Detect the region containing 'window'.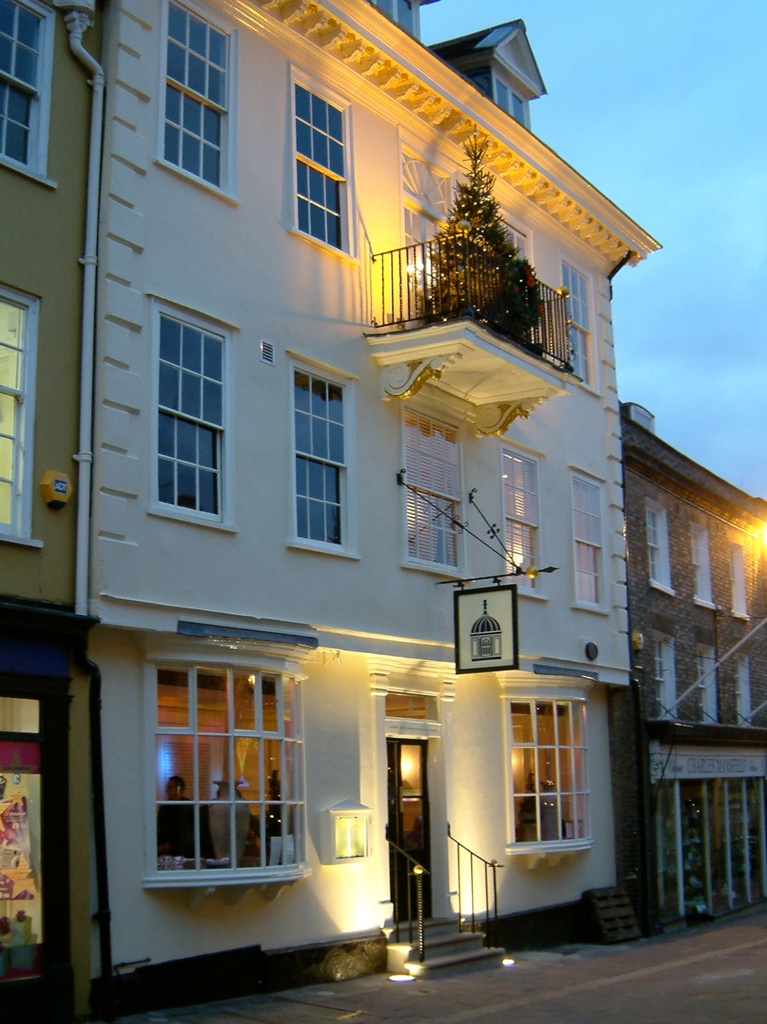
bbox=[693, 629, 724, 728].
